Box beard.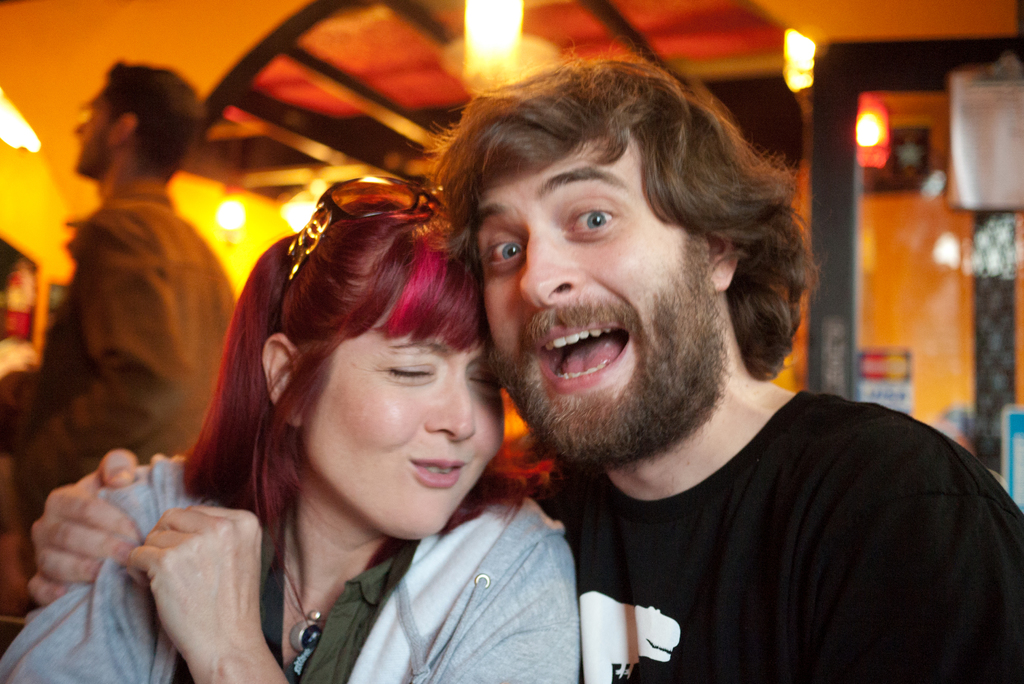
bbox=(489, 253, 730, 472).
